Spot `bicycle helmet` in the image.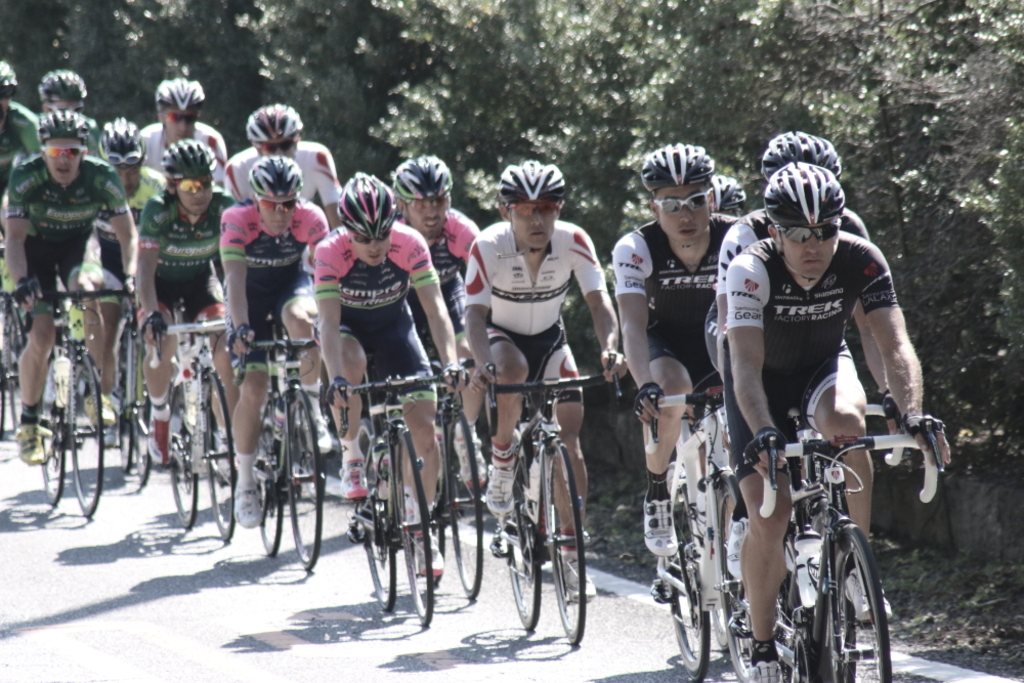
`bicycle helmet` found at bbox(240, 103, 306, 143).
